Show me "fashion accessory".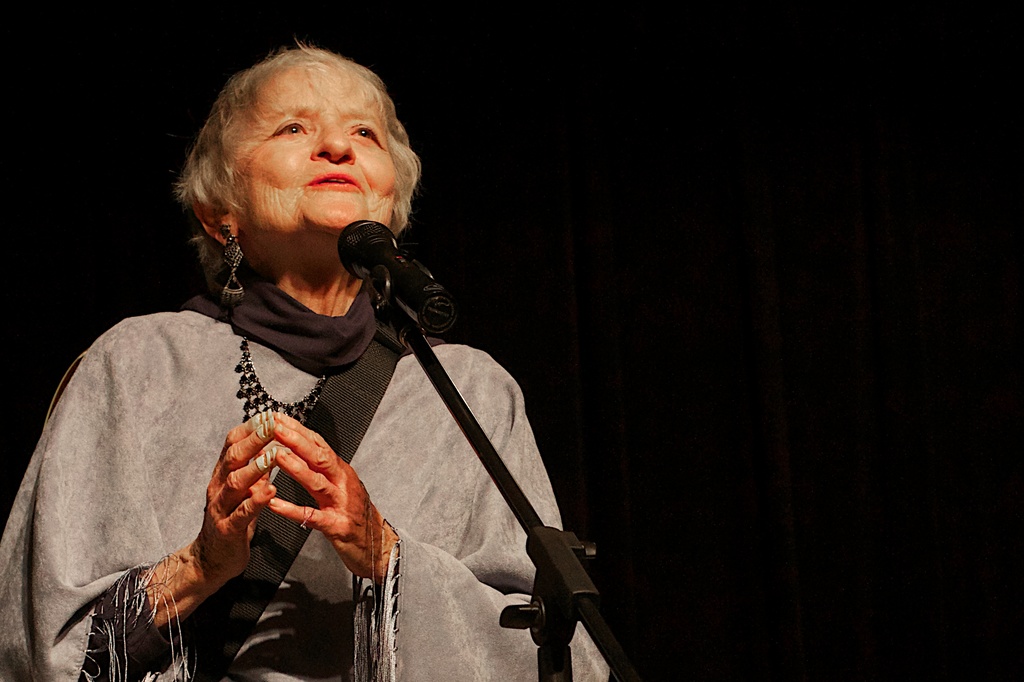
"fashion accessory" is here: rect(232, 334, 327, 425).
